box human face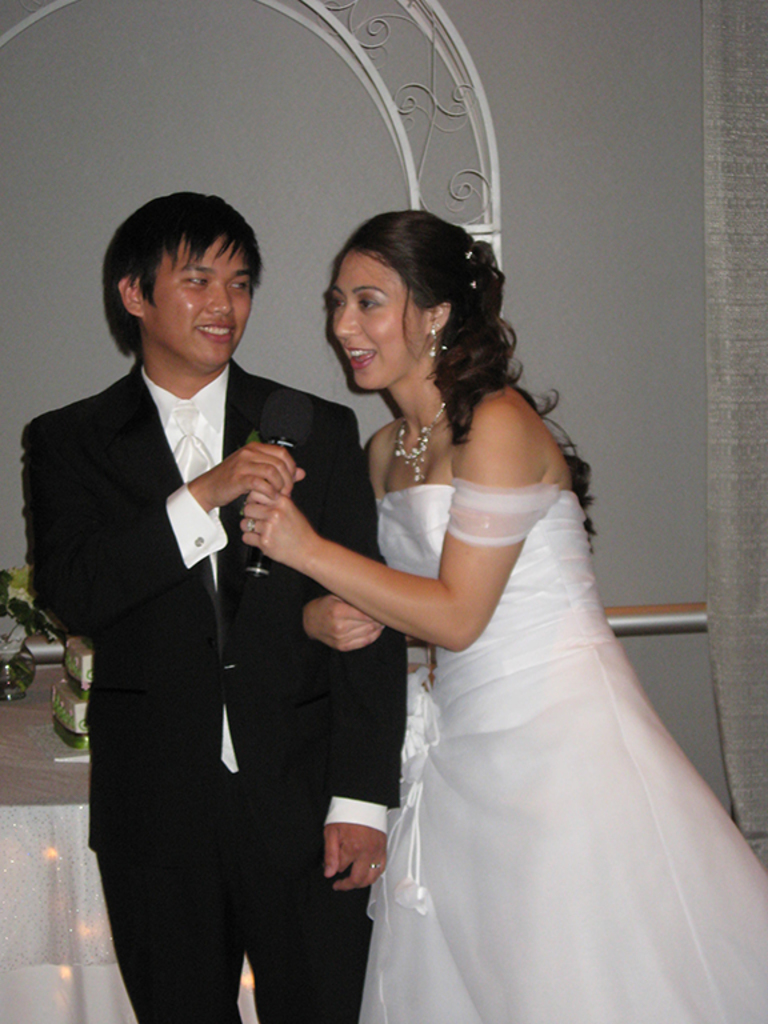
region(140, 228, 256, 367)
